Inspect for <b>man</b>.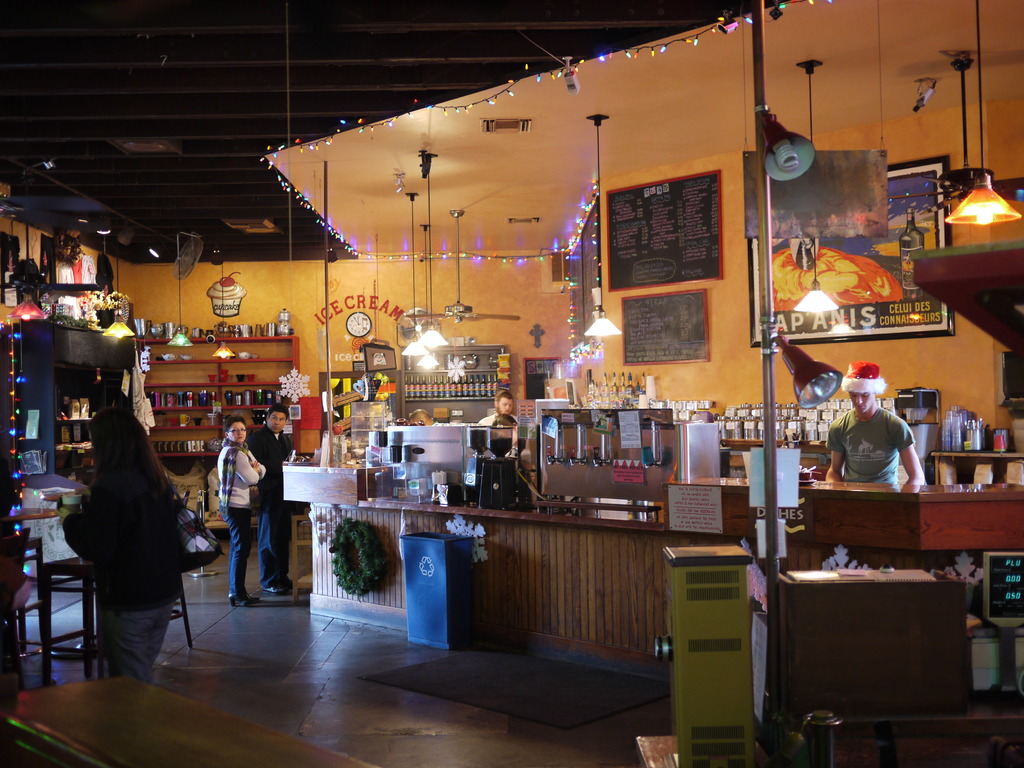
Inspection: box(825, 360, 925, 484).
